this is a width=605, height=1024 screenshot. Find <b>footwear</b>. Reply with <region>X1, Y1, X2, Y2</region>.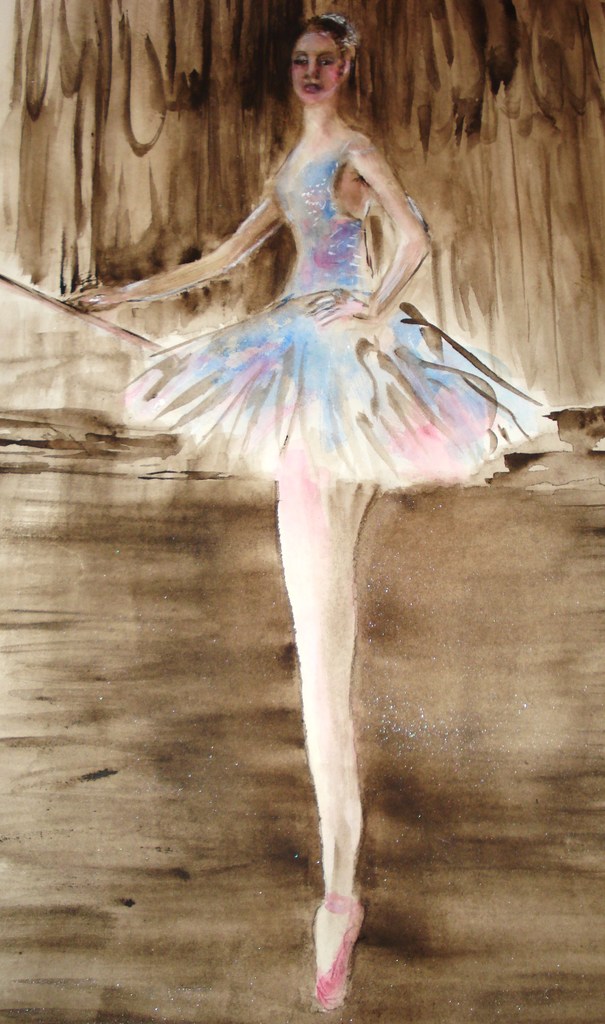
<region>309, 896, 369, 1012</region>.
